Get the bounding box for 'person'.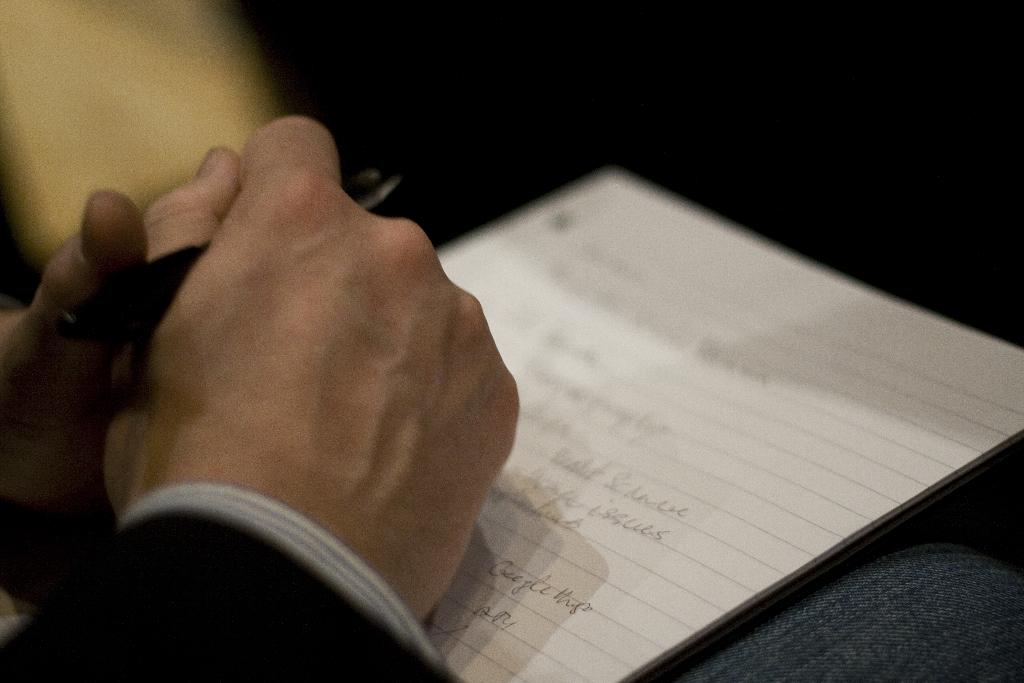
pyautogui.locateOnScreen(28, 47, 725, 632).
